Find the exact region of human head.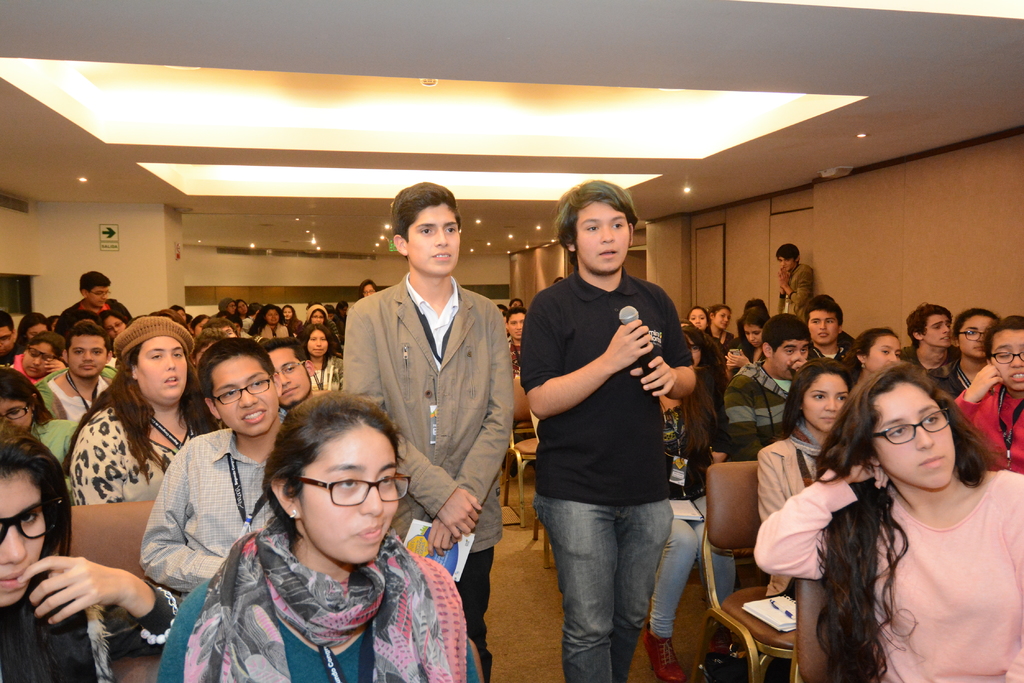
Exact region: [left=198, top=332, right=278, bottom=440].
